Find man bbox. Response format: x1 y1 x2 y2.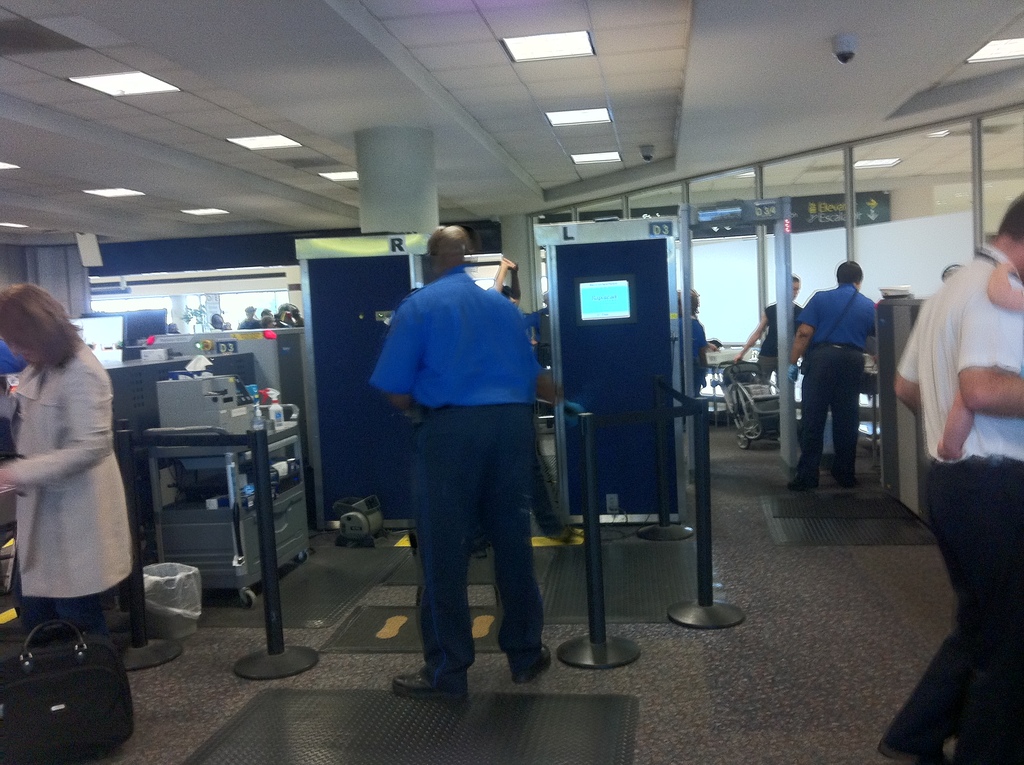
237 304 263 329.
